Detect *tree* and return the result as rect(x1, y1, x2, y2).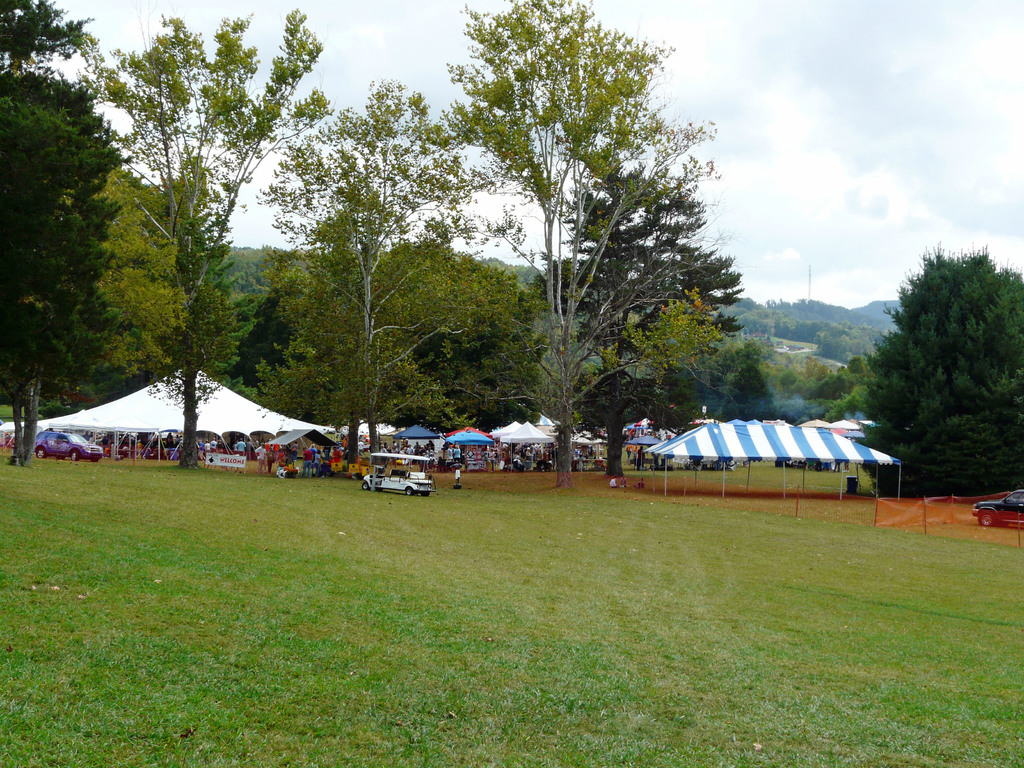
rect(0, 0, 136, 470).
